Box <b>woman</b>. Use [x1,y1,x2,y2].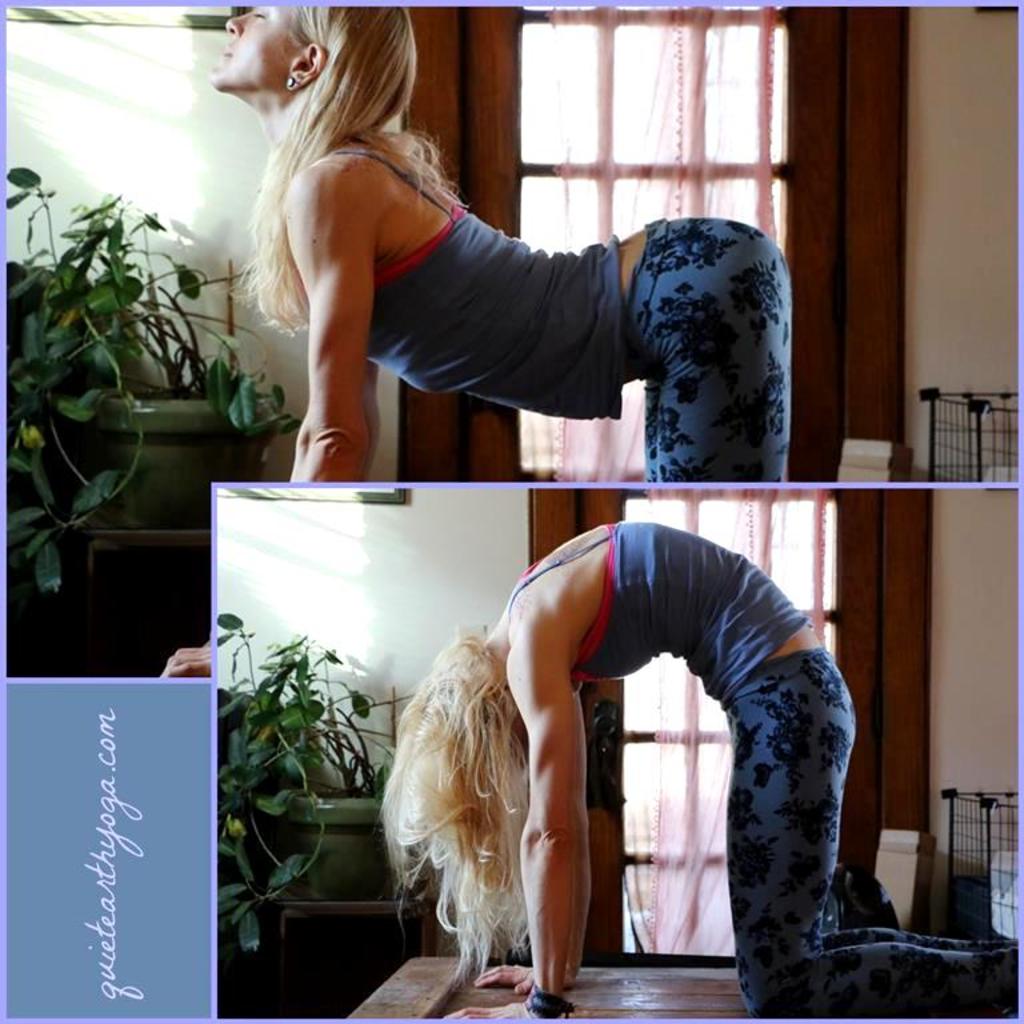
[224,13,745,528].
